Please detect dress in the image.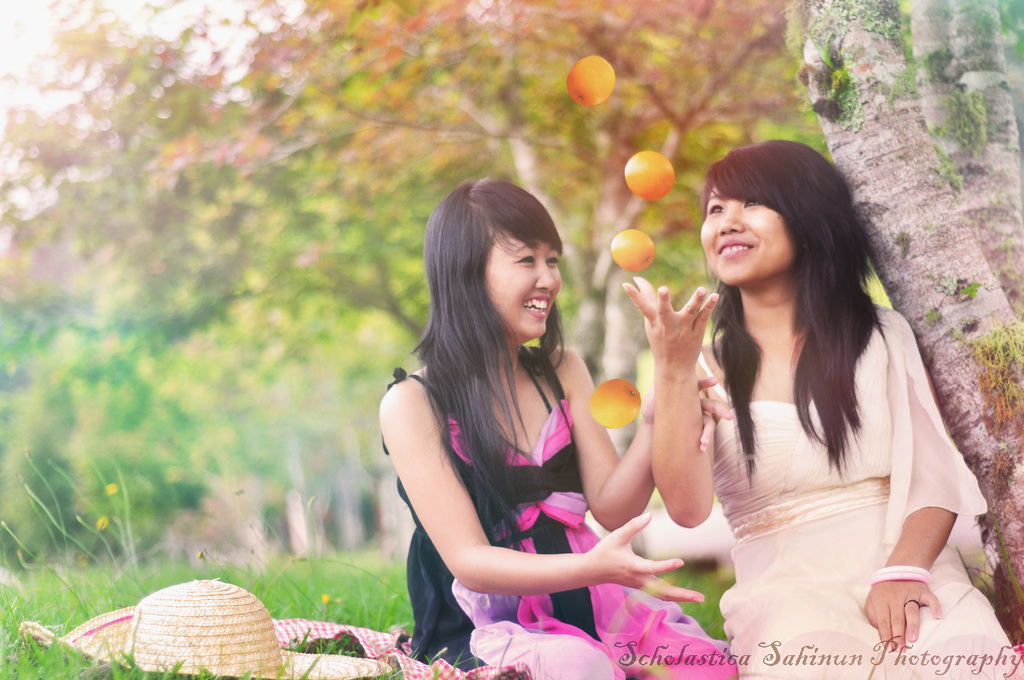
box=[696, 304, 1023, 679].
